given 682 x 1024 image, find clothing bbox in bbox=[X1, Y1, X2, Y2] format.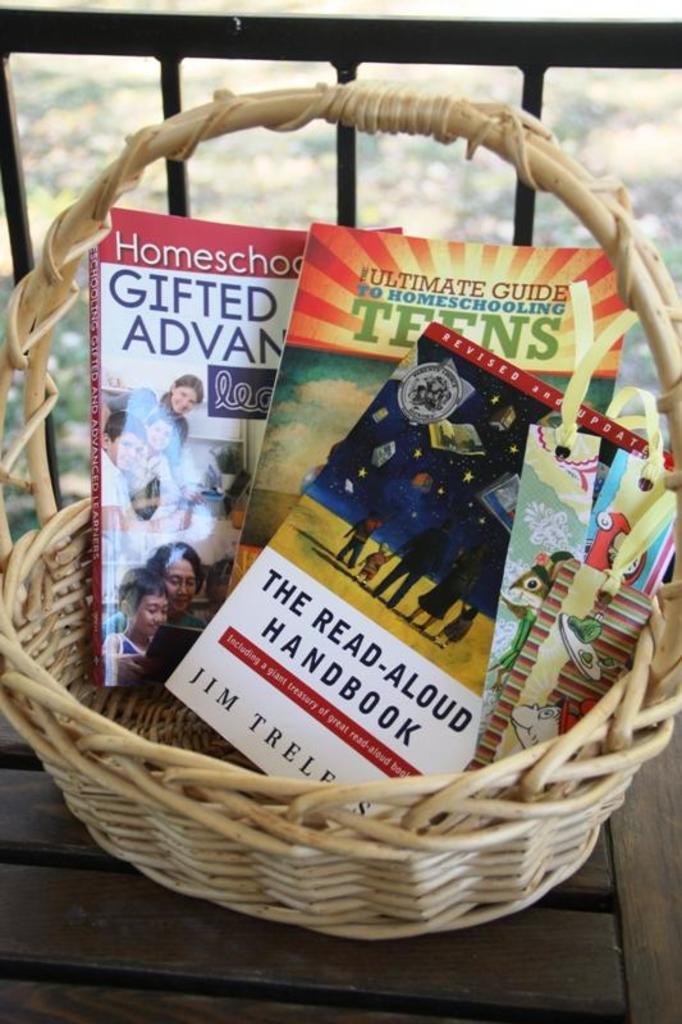
bbox=[376, 526, 445, 607].
